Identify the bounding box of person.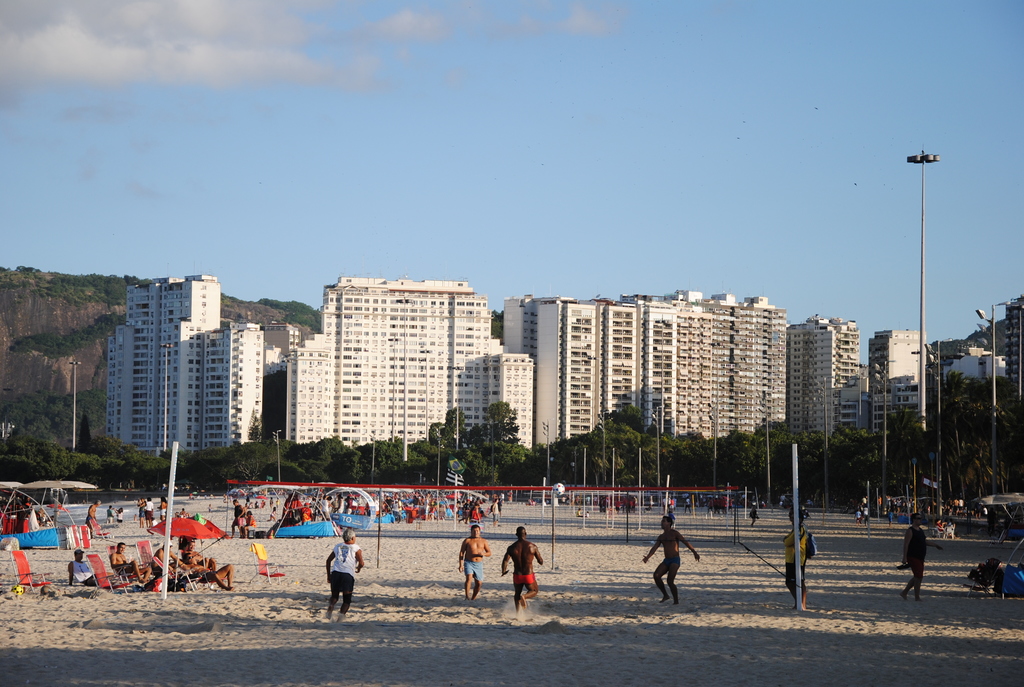
pyautogui.locateOnScreen(496, 521, 545, 608).
